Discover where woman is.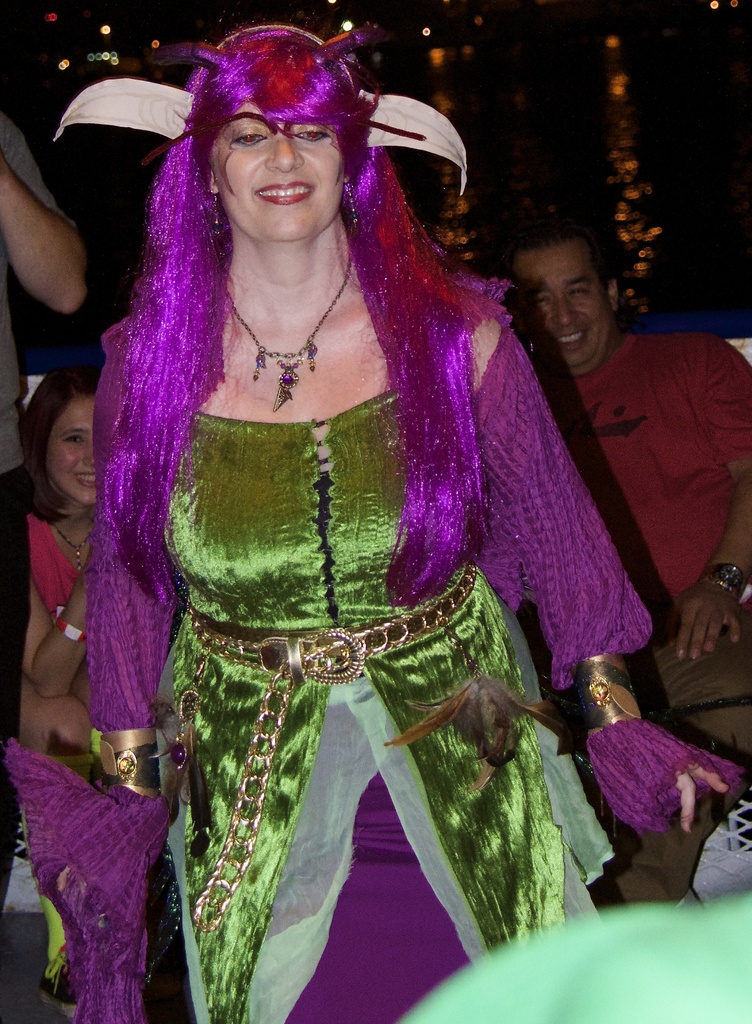
Discovered at bbox=(95, 23, 748, 1016).
